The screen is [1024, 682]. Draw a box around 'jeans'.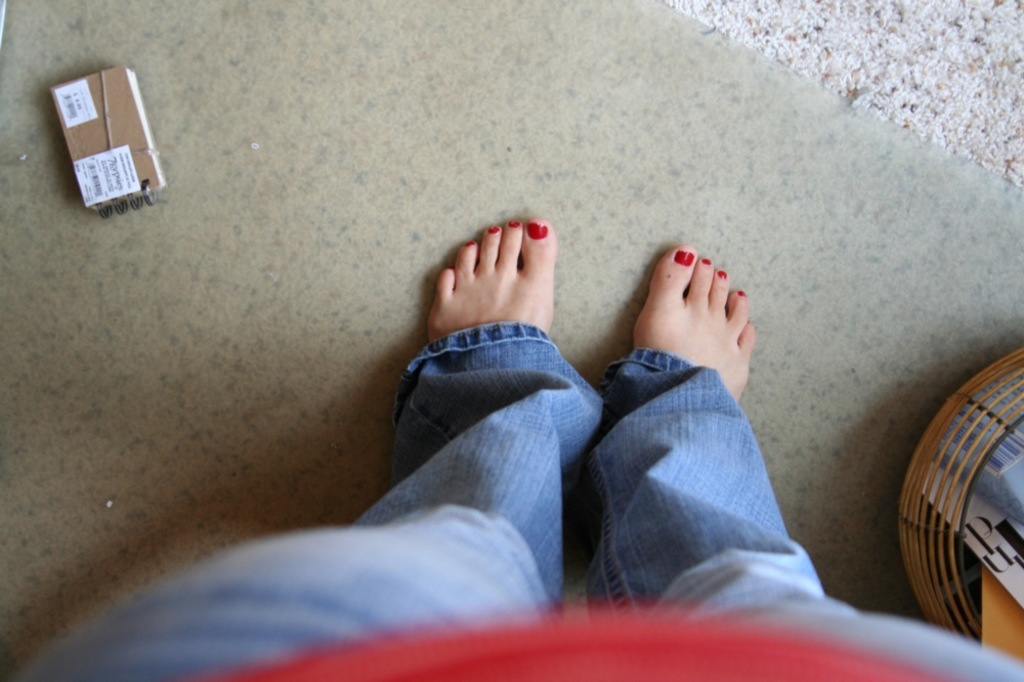
<box>14,313,1023,681</box>.
